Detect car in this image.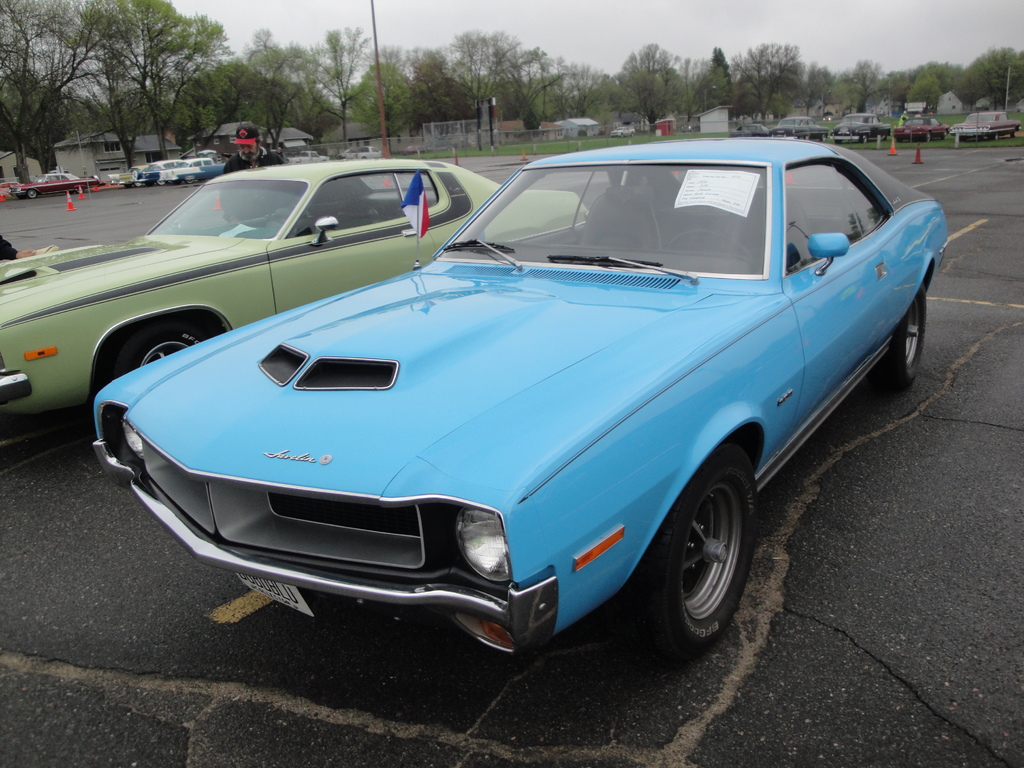
Detection: region(8, 158, 84, 203).
